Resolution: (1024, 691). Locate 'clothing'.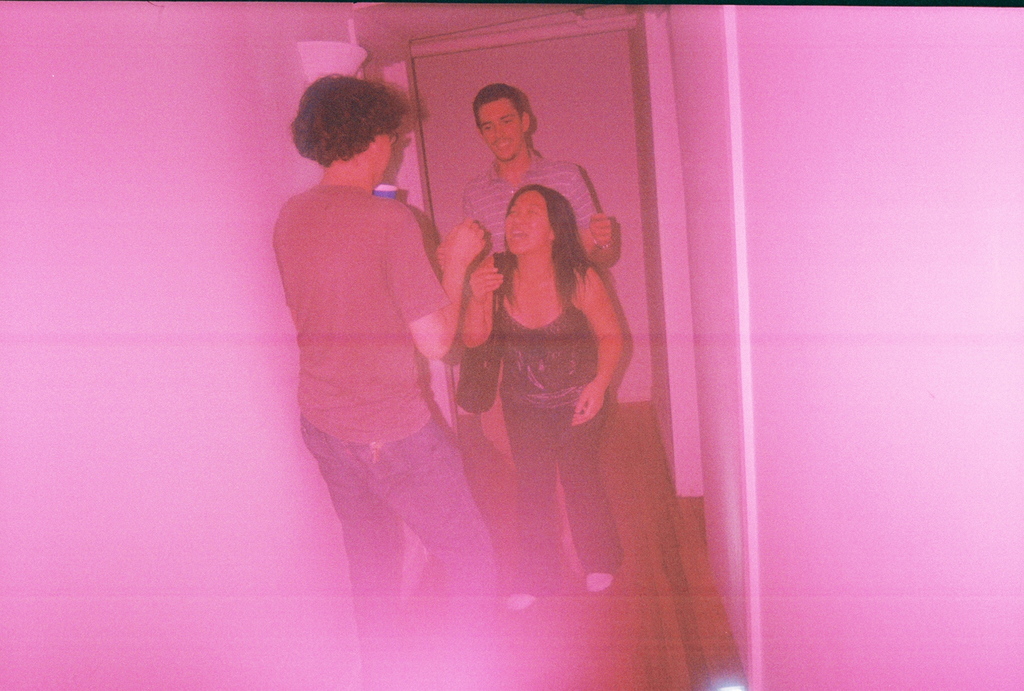
[489, 261, 627, 589].
